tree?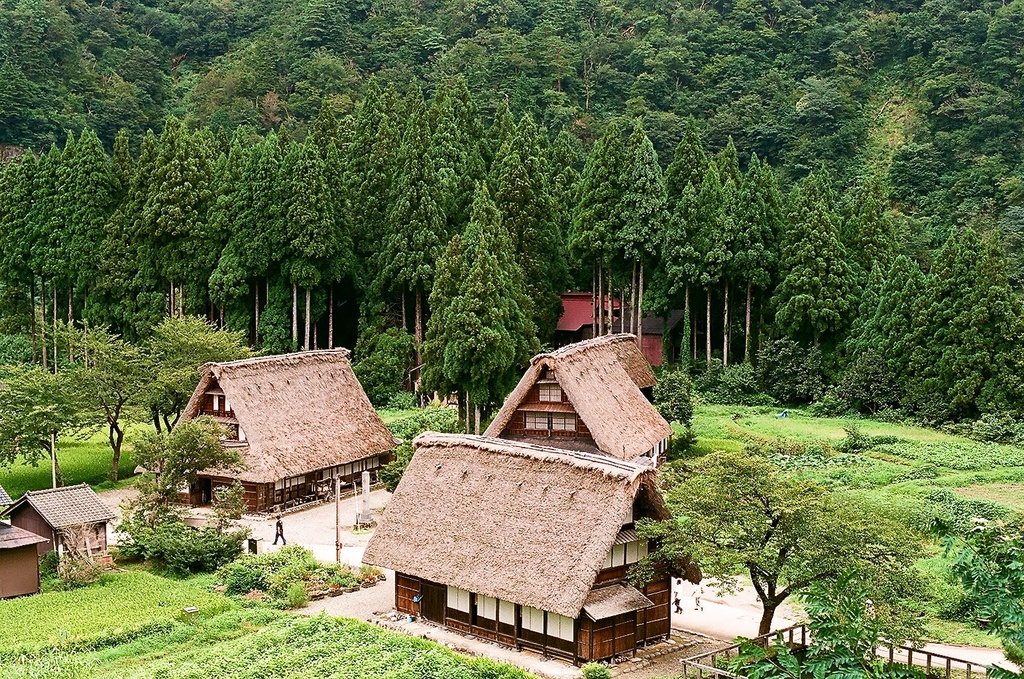
(153, 121, 278, 341)
